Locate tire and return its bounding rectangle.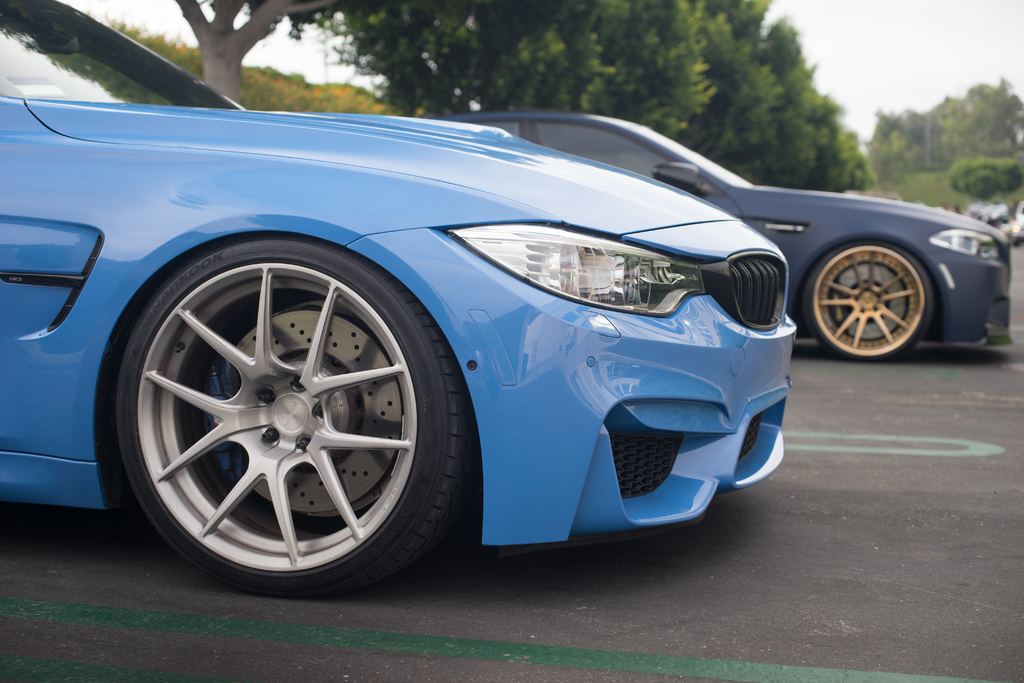
[x1=111, y1=234, x2=473, y2=593].
